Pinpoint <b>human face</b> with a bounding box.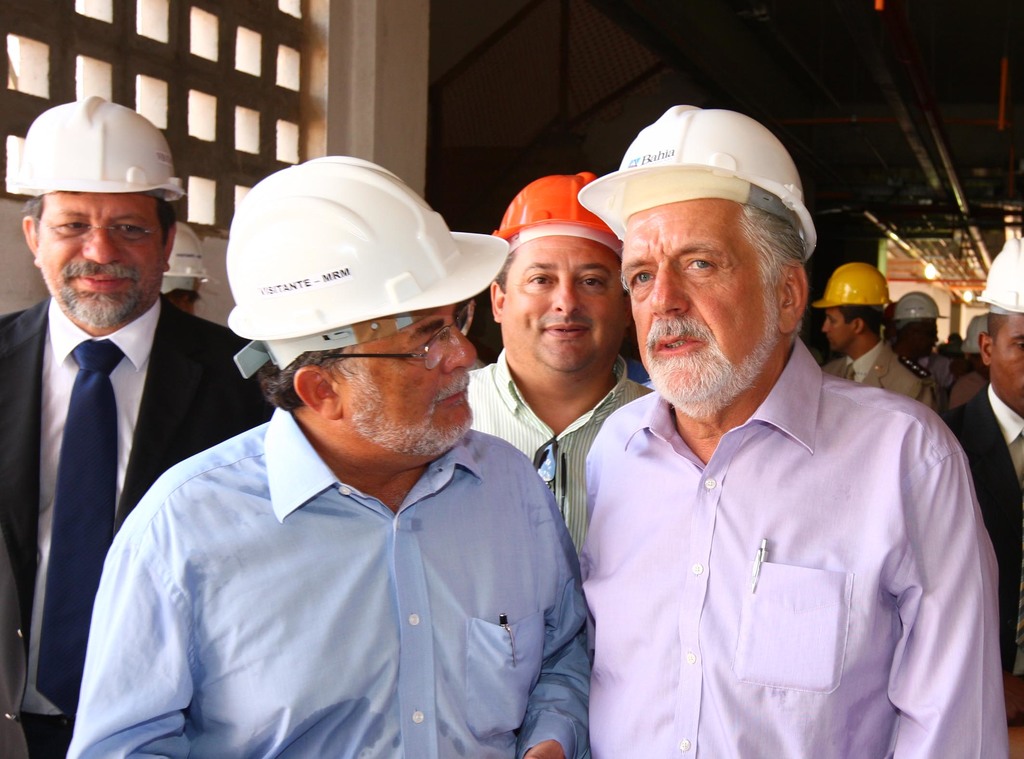
box(346, 307, 480, 459).
